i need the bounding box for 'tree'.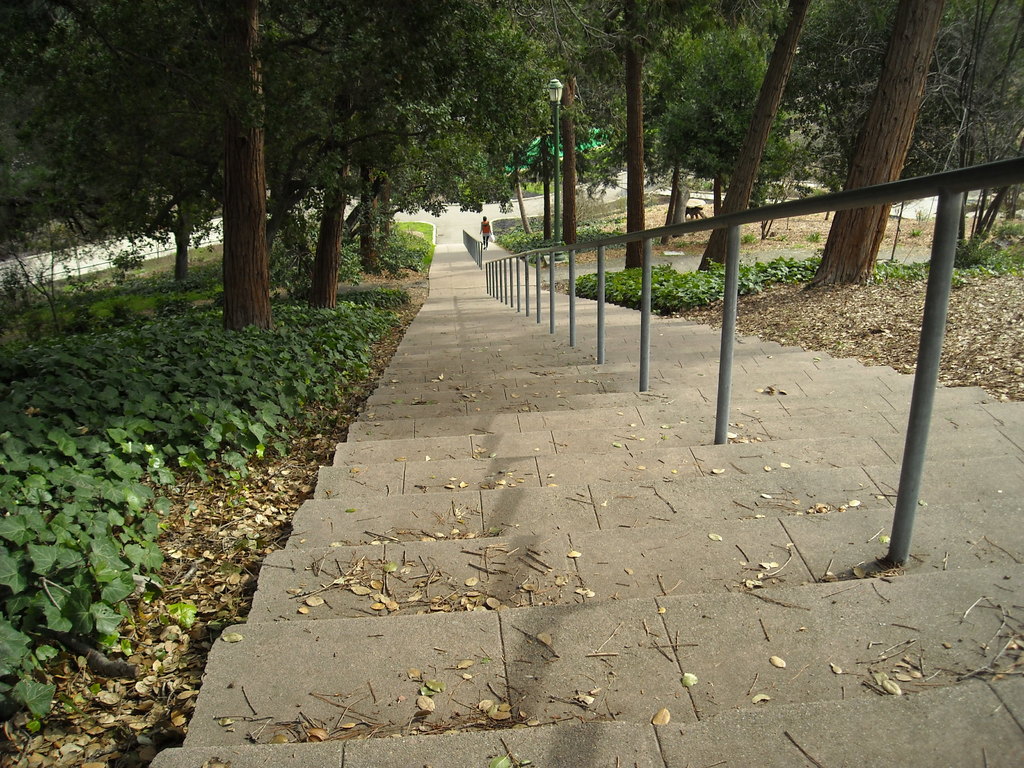
Here it is: pyautogui.locateOnScreen(694, 0, 834, 269).
